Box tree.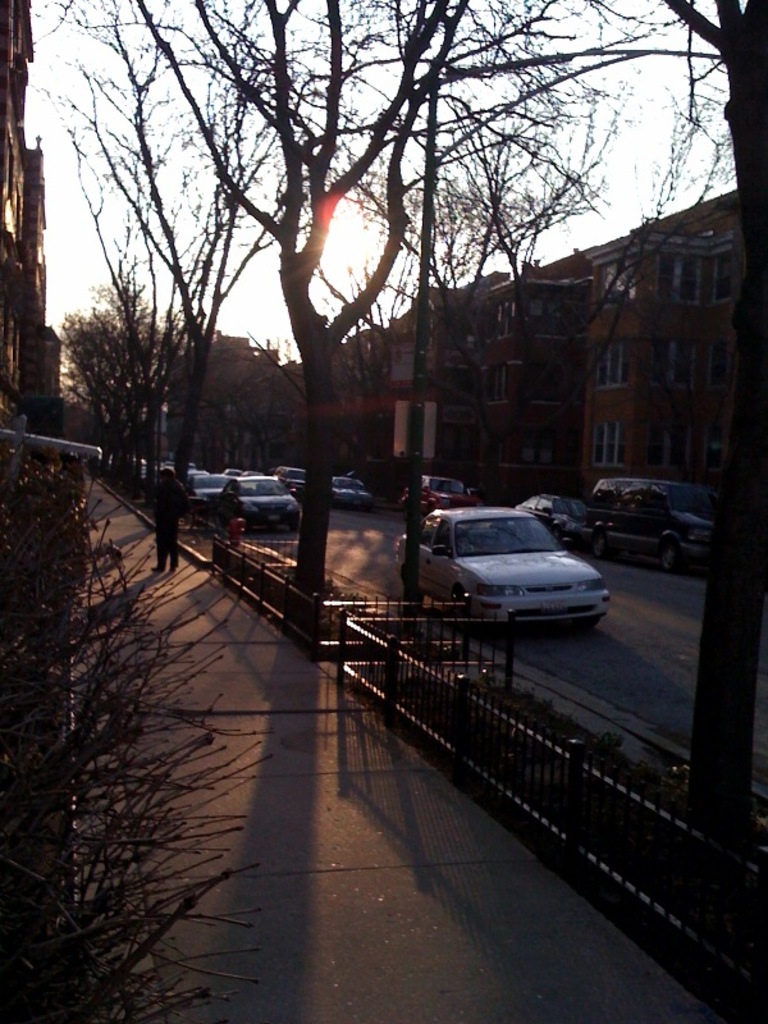
left=645, top=0, right=767, bottom=959.
